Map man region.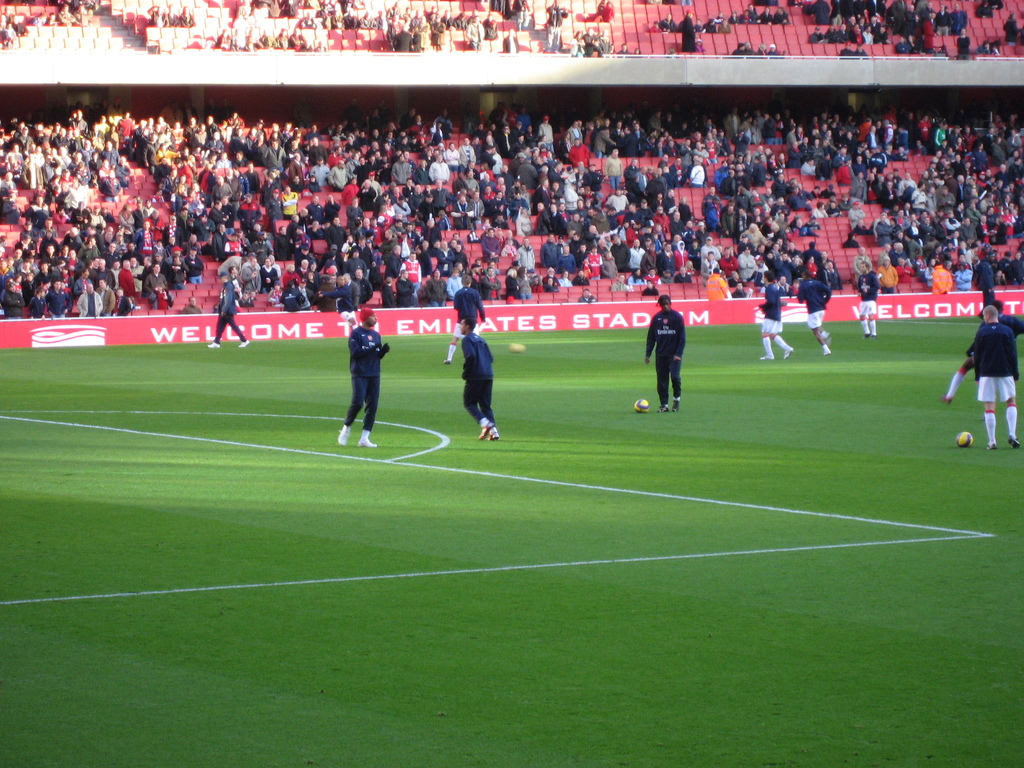
Mapped to crop(948, 296, 1023, 405).
